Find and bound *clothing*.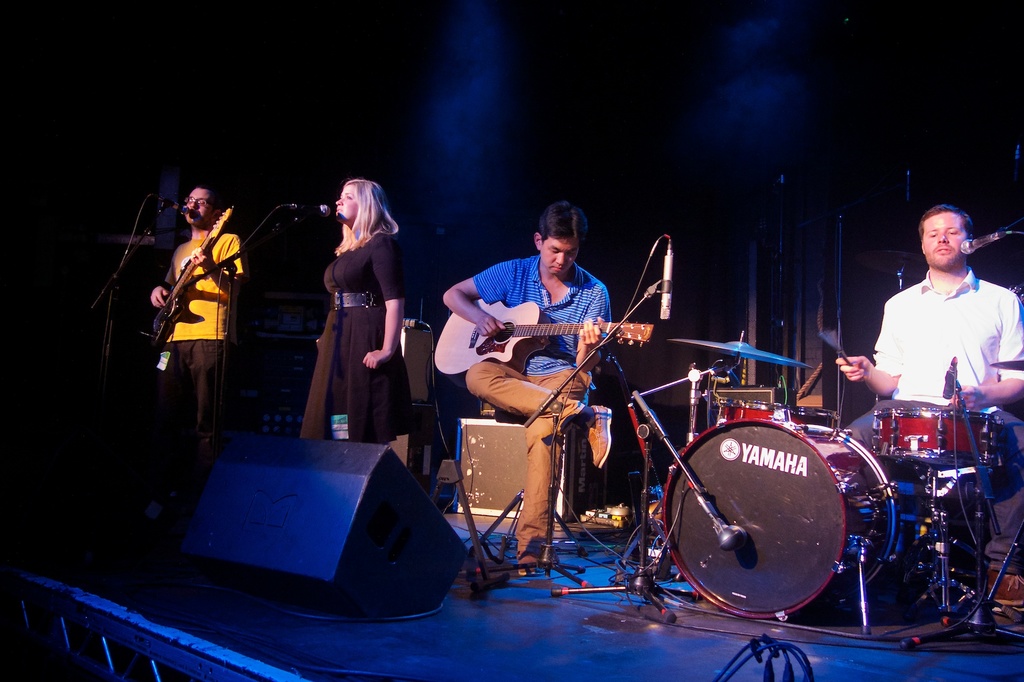
Bound: 863,267,1022,412.
